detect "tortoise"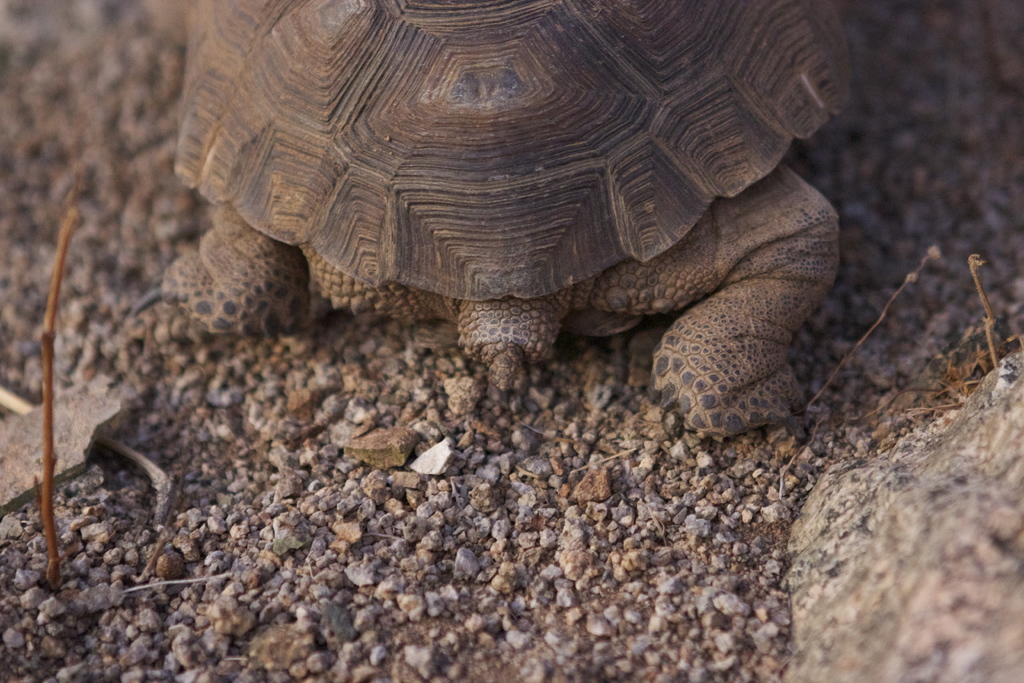
l=161, t=0, r=847, b=443
